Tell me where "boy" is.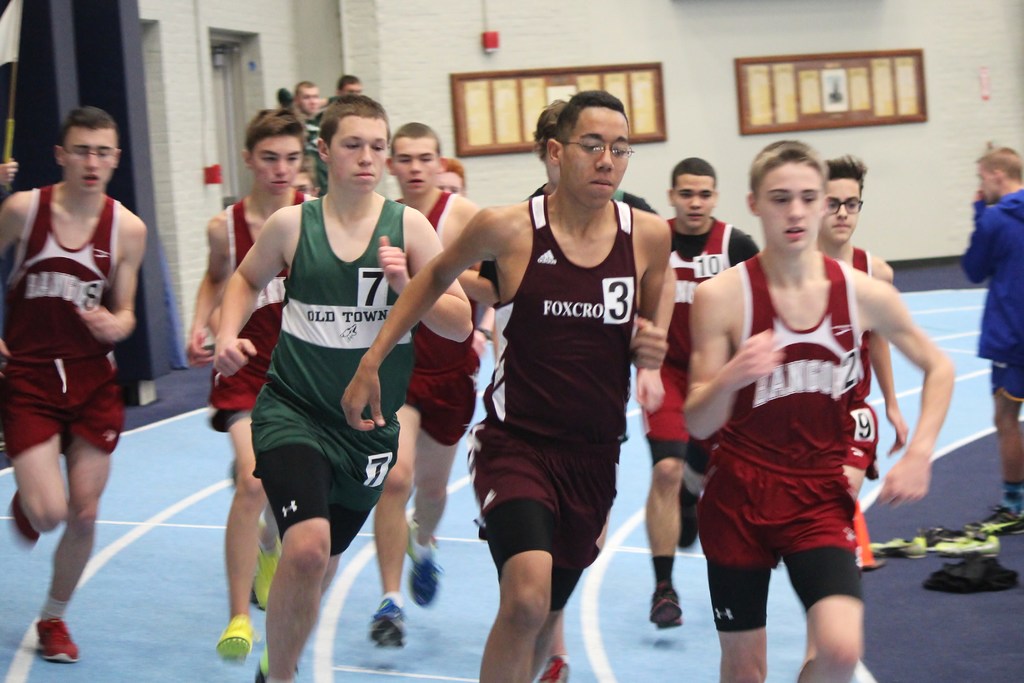
"boy" is at box(211, 94, 471, 680).
